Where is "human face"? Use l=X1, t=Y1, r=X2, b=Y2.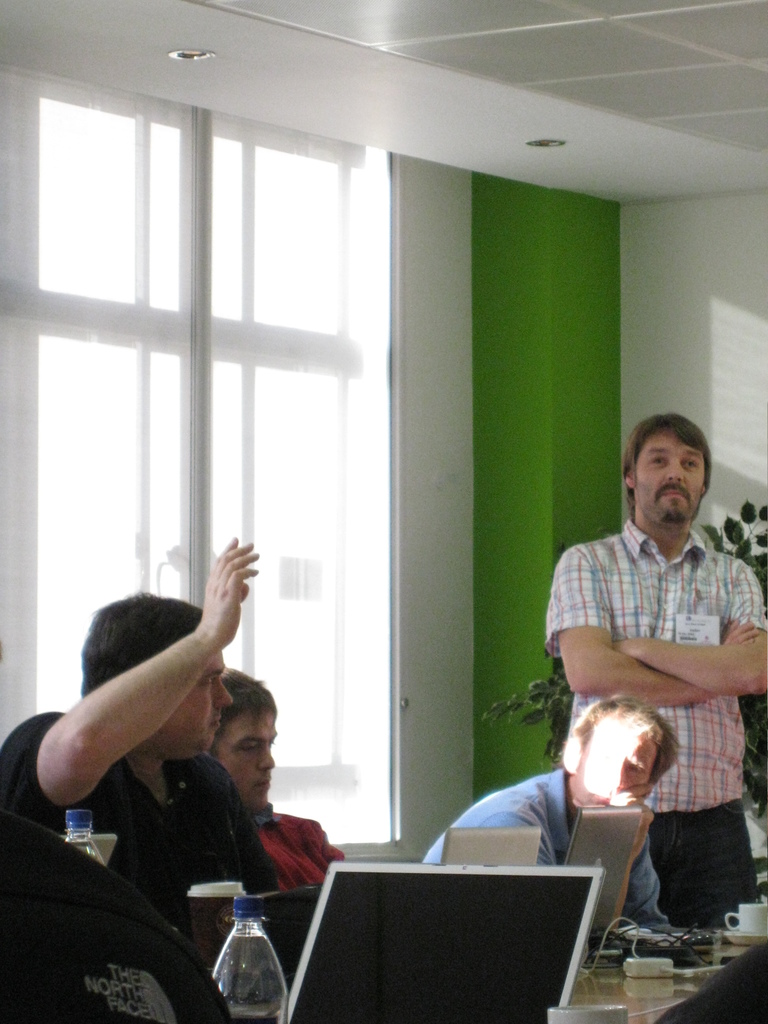
l=168, t=646, r=230, b=753.
